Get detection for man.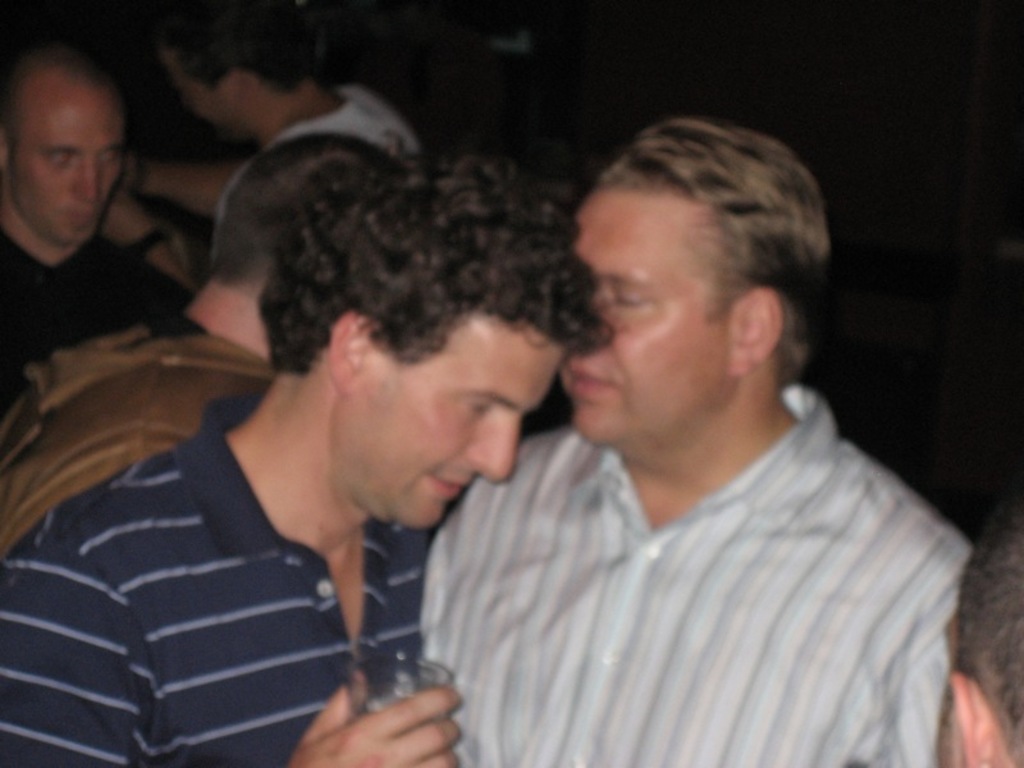
Detection: locate(150, 0, 420, 164).
